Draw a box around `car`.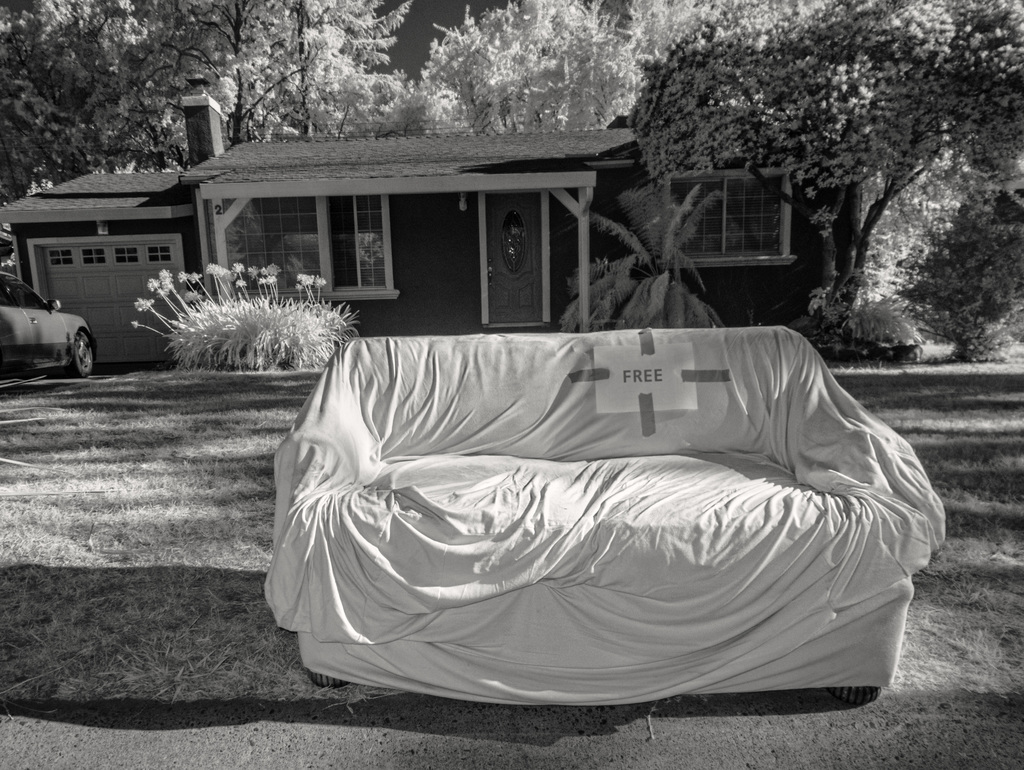
x1=0, y1=275, x2=95, y2=377.
